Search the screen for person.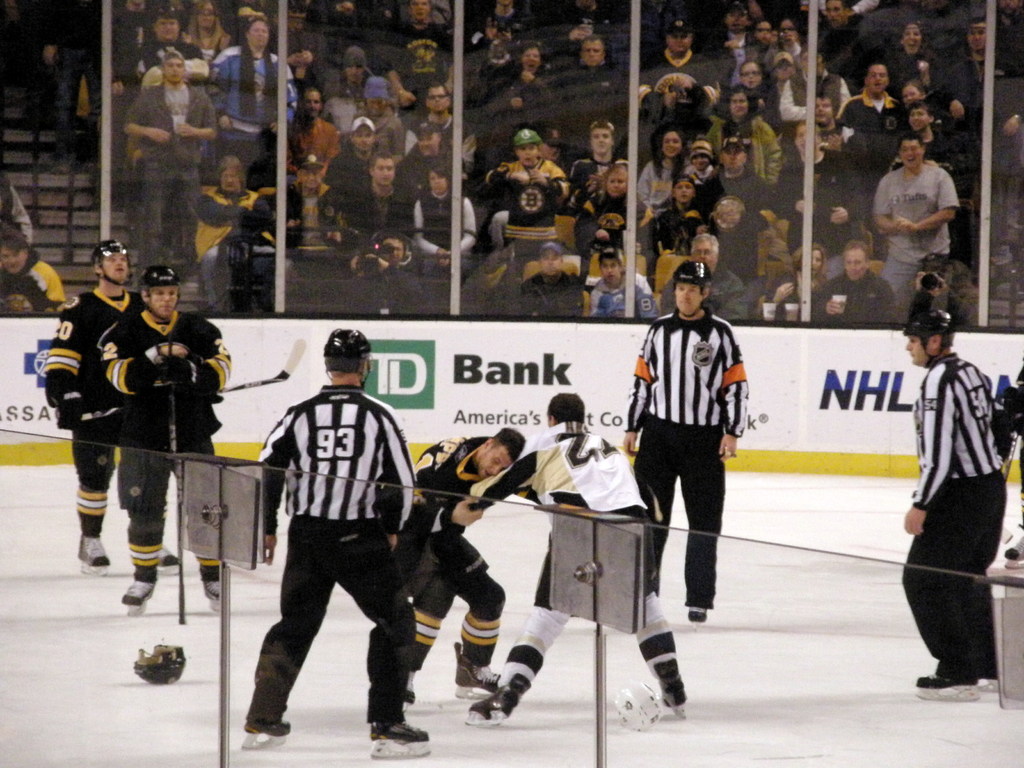
Found at [x1=554, y1=27, x2=621, y2=120].
